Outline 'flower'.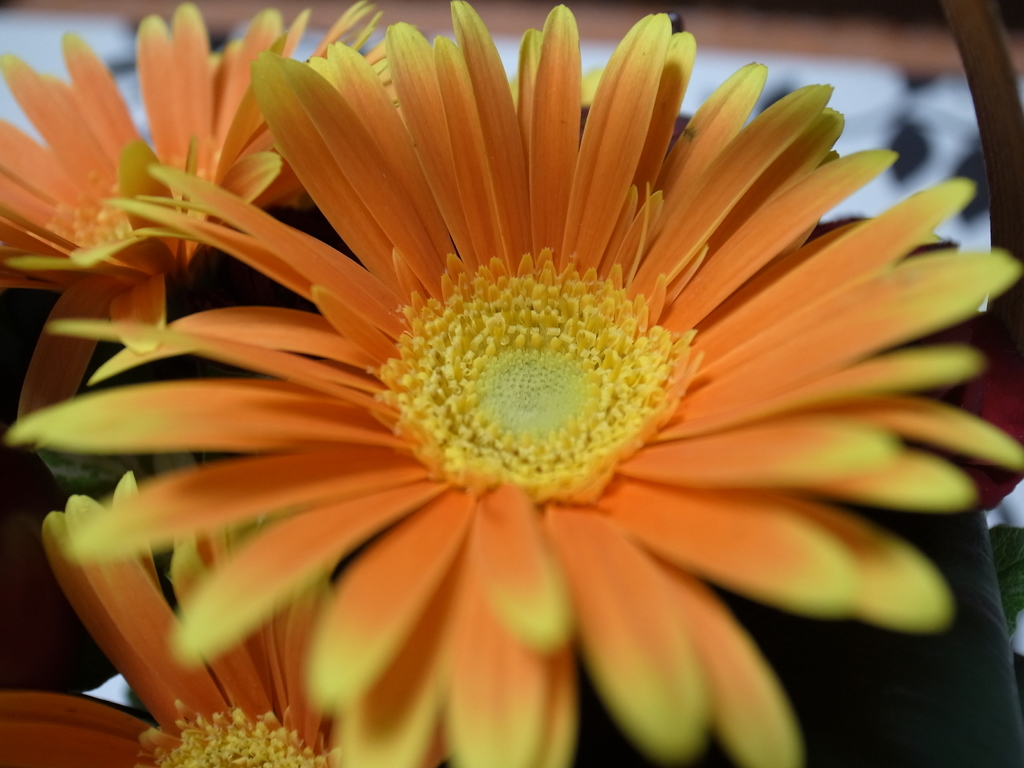
Outline: l=0, t=1, r=386, b=403.
